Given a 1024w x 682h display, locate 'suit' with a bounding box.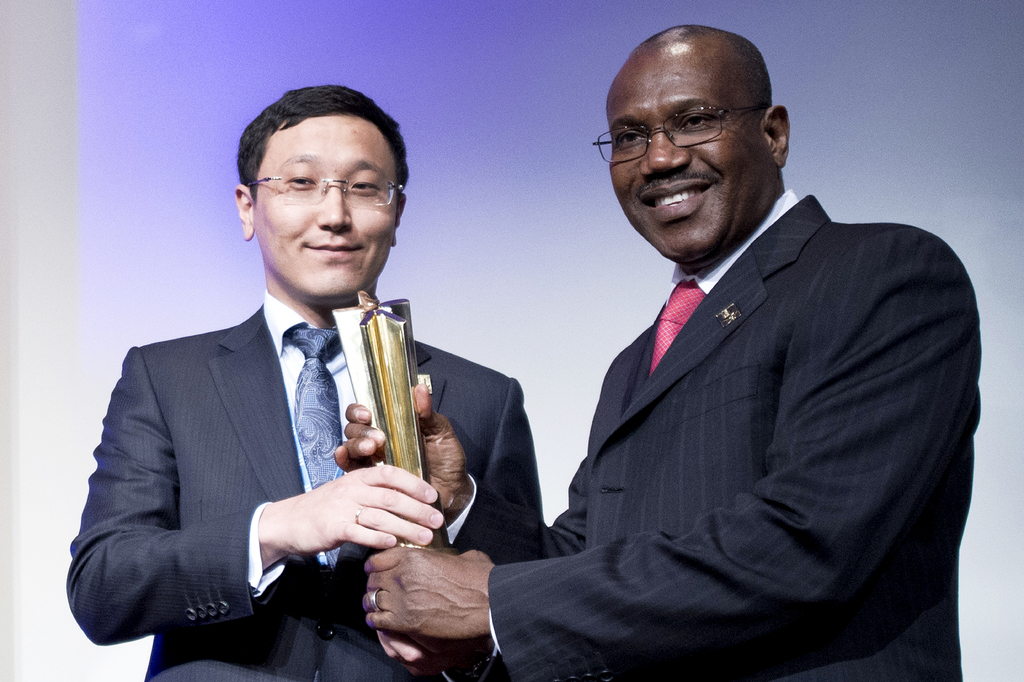
Located: bbox=[63, 305, 547, 681].
